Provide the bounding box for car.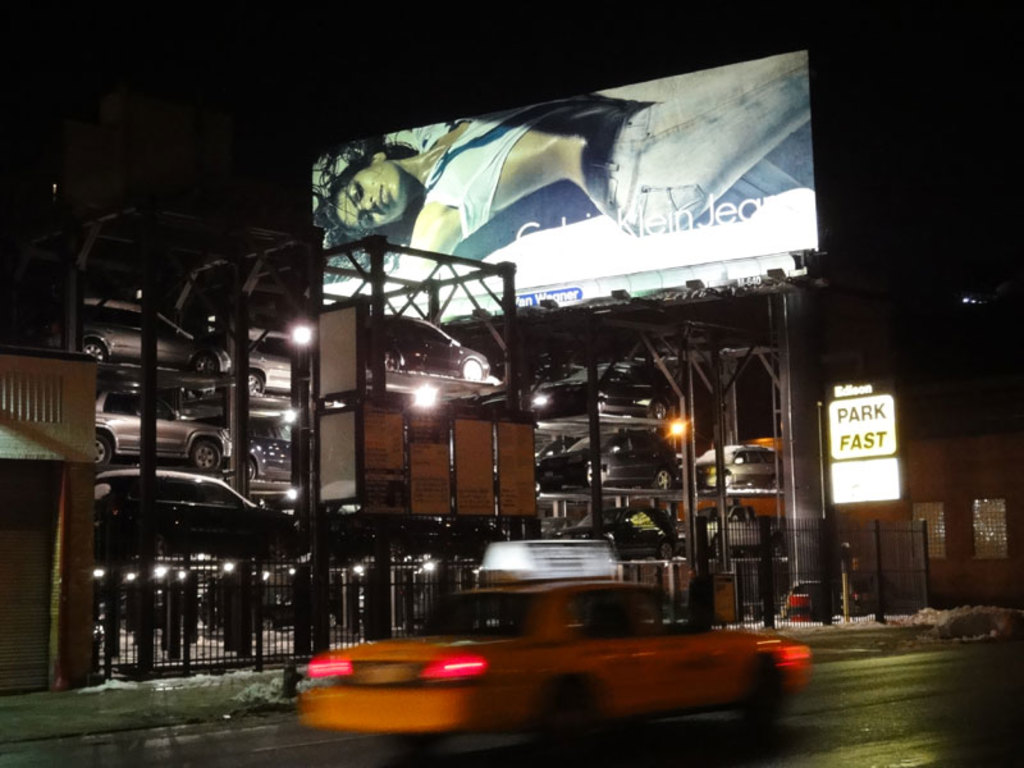
bbox(540, 430, 676, 488).
